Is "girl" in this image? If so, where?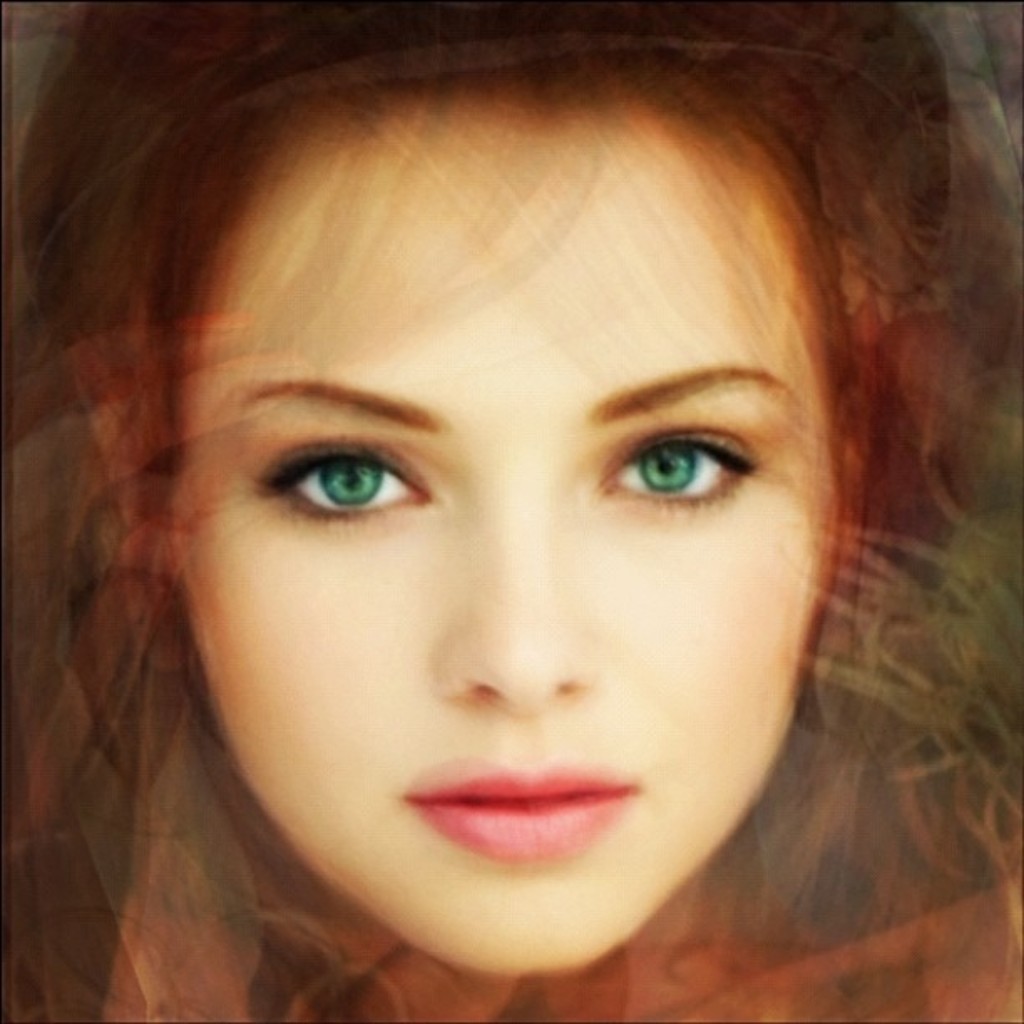
Yes, at [left=0, top=0, right=1022, bottom=1022].
